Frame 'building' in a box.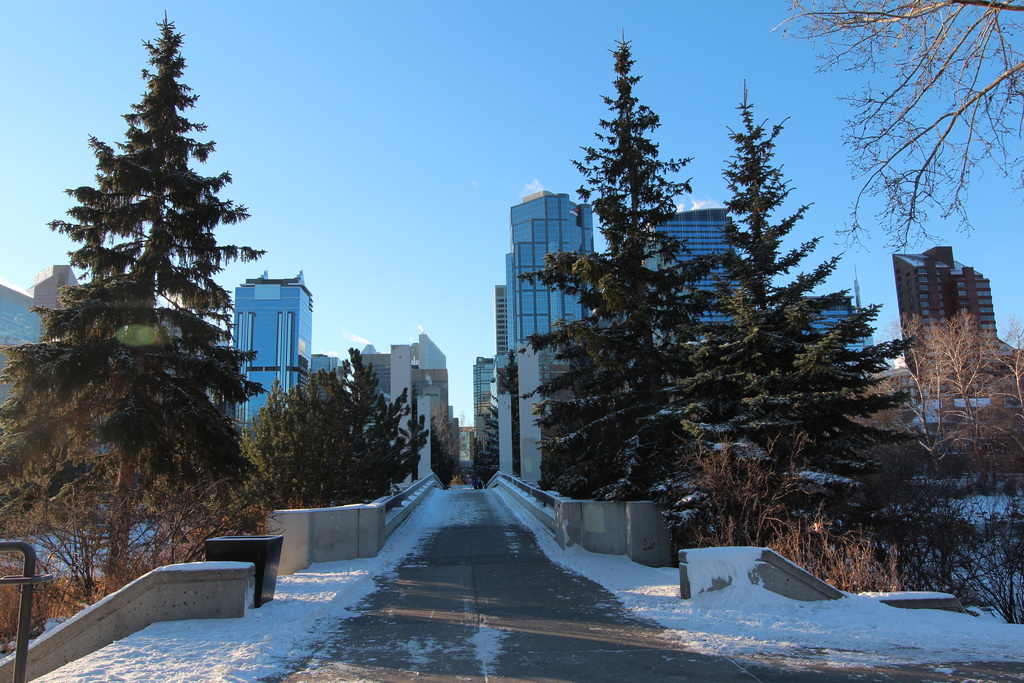
508:186:594:366.
